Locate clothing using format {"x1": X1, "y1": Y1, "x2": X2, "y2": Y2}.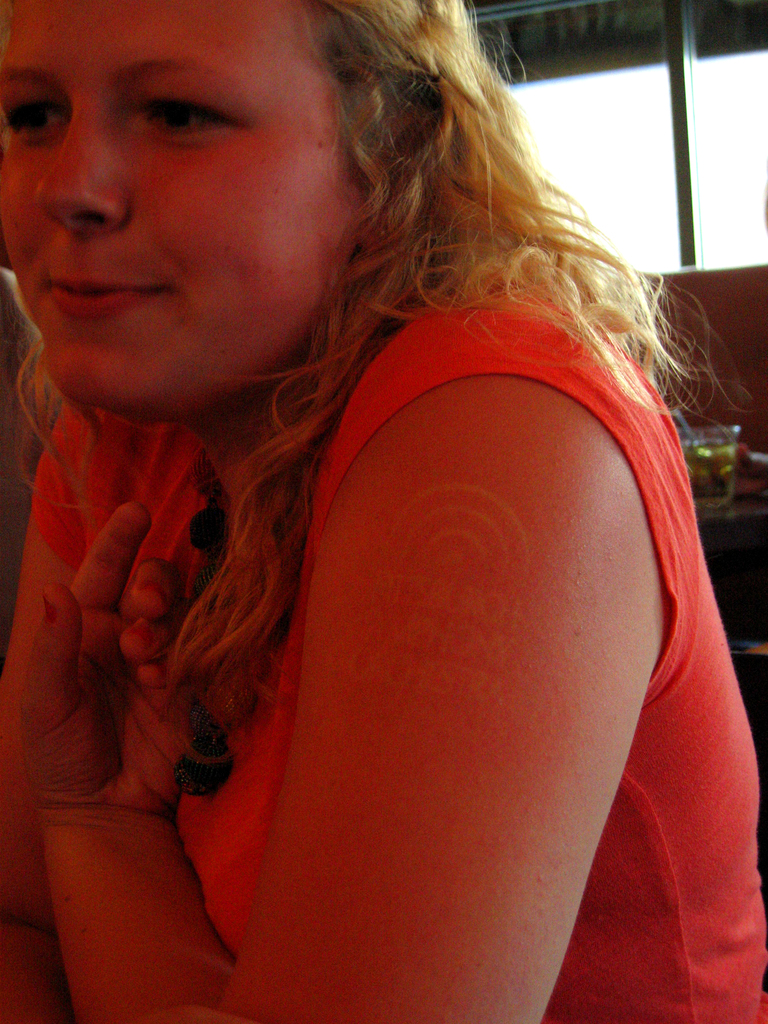
{"x1": 28, "y1": 226, "x2": 731, "y2": 994}.
